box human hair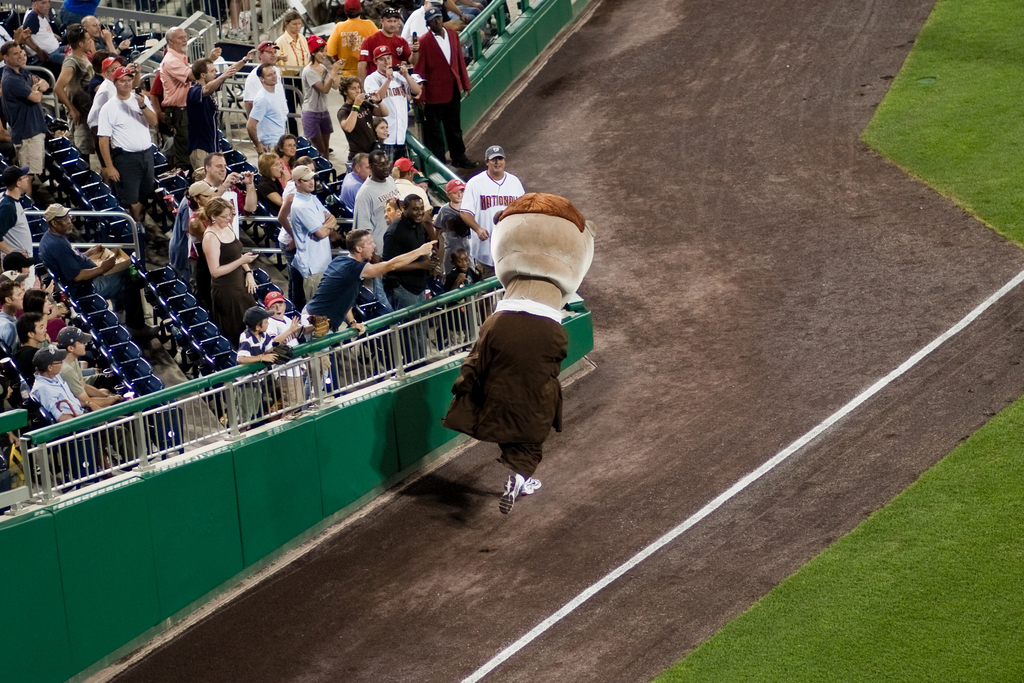
{"x1": 204, "y1": 199, "x2": 235, "y2": 227}
